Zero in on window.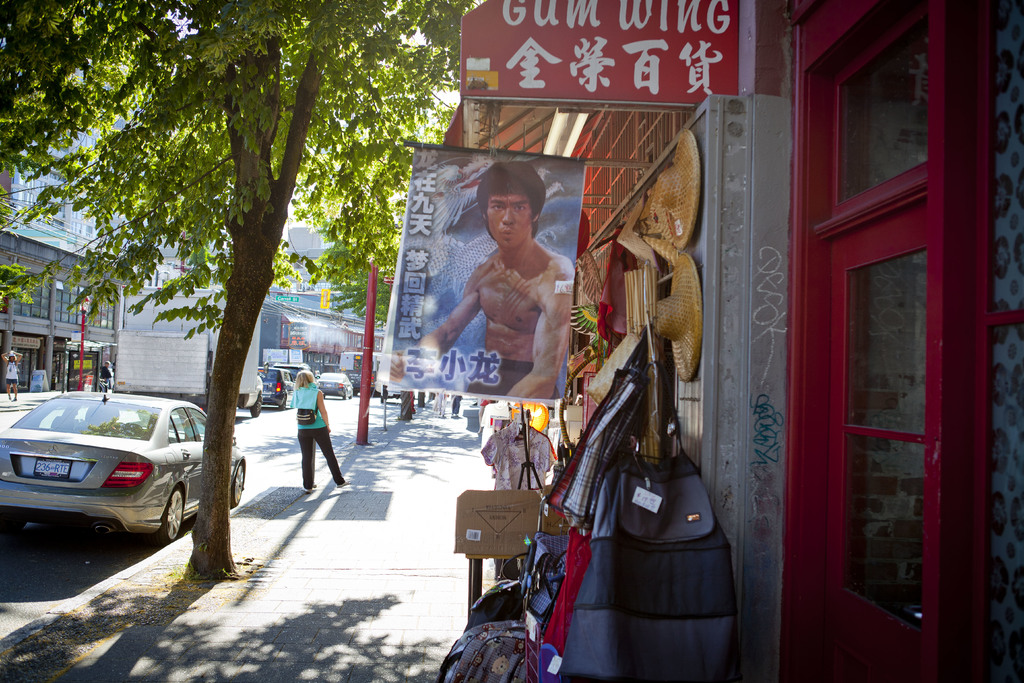
Zeroed in: <box>93,288,117,327</box>.
